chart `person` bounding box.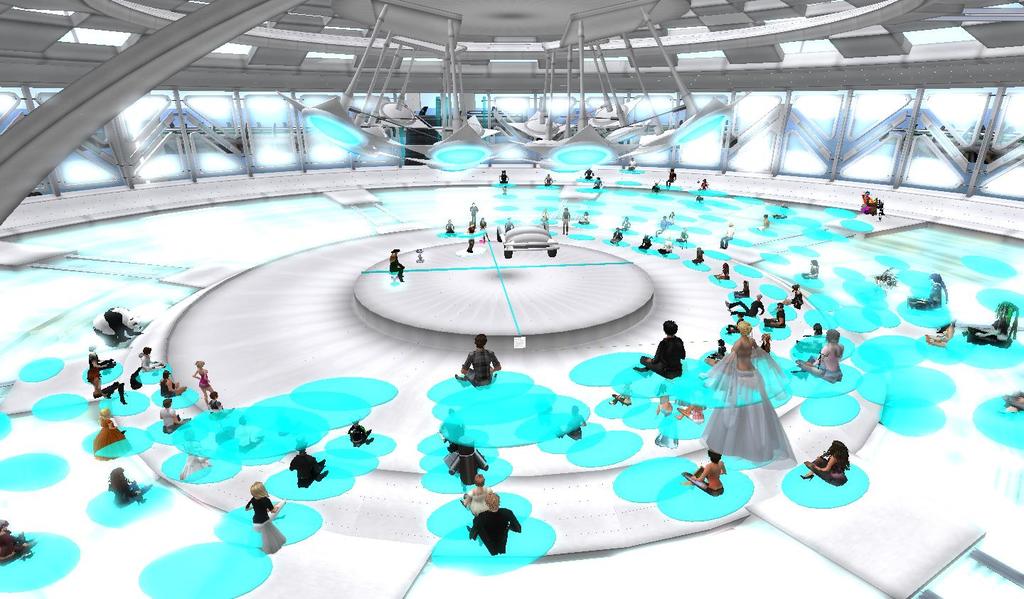
Charted: rect(465, 234, 476, 252).
